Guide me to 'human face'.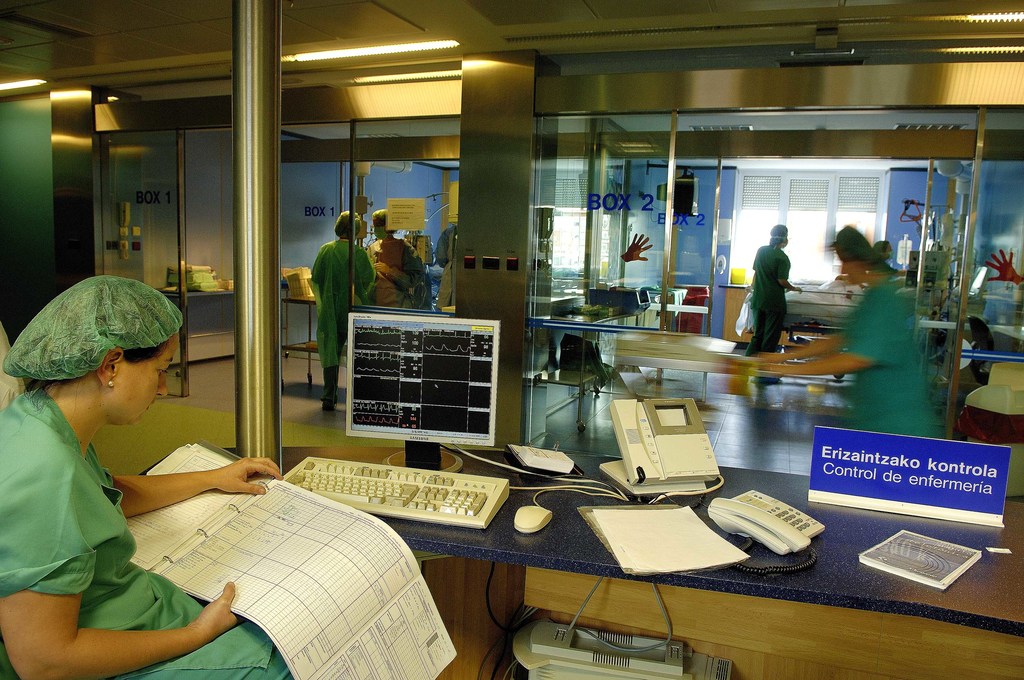
Guidance: box(115, 341, 177, 421).
